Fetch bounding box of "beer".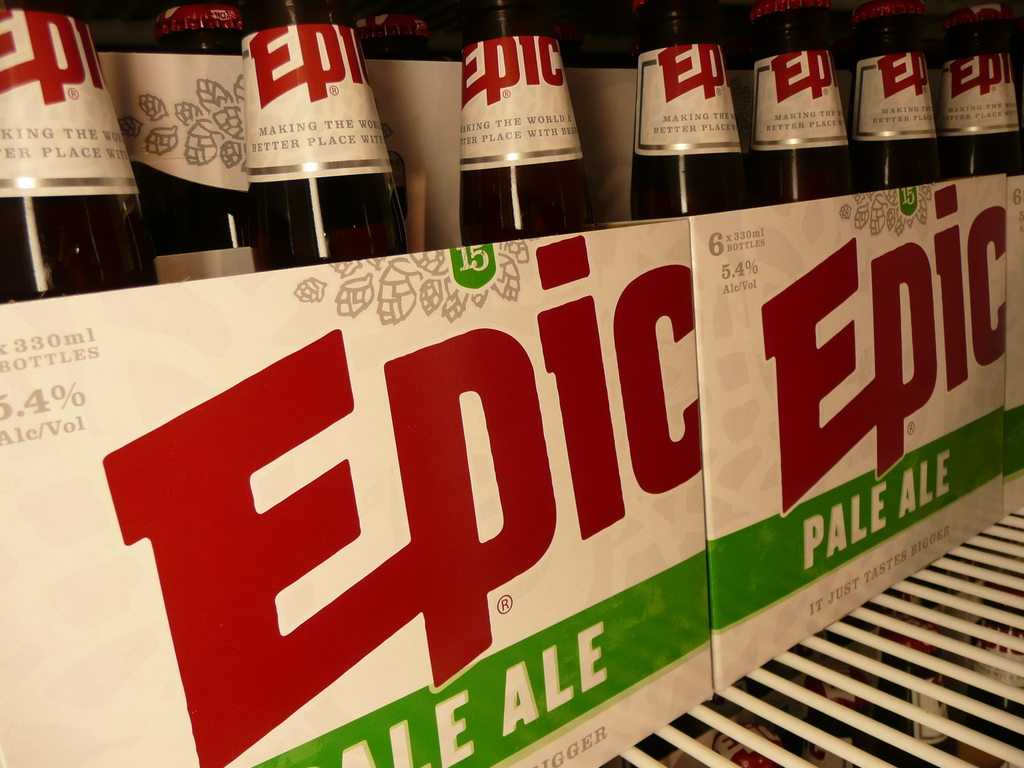
Bbox: x1=622, y1=31, x2=757, y2=221.
